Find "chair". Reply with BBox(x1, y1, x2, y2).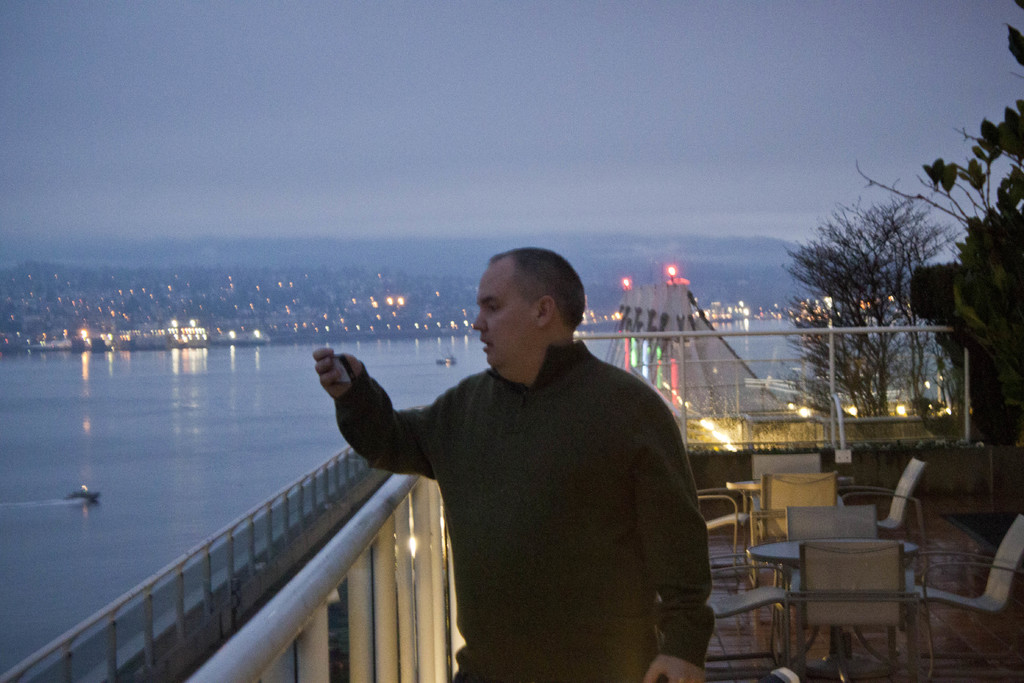
BBox(846, 459, 926, 537).
